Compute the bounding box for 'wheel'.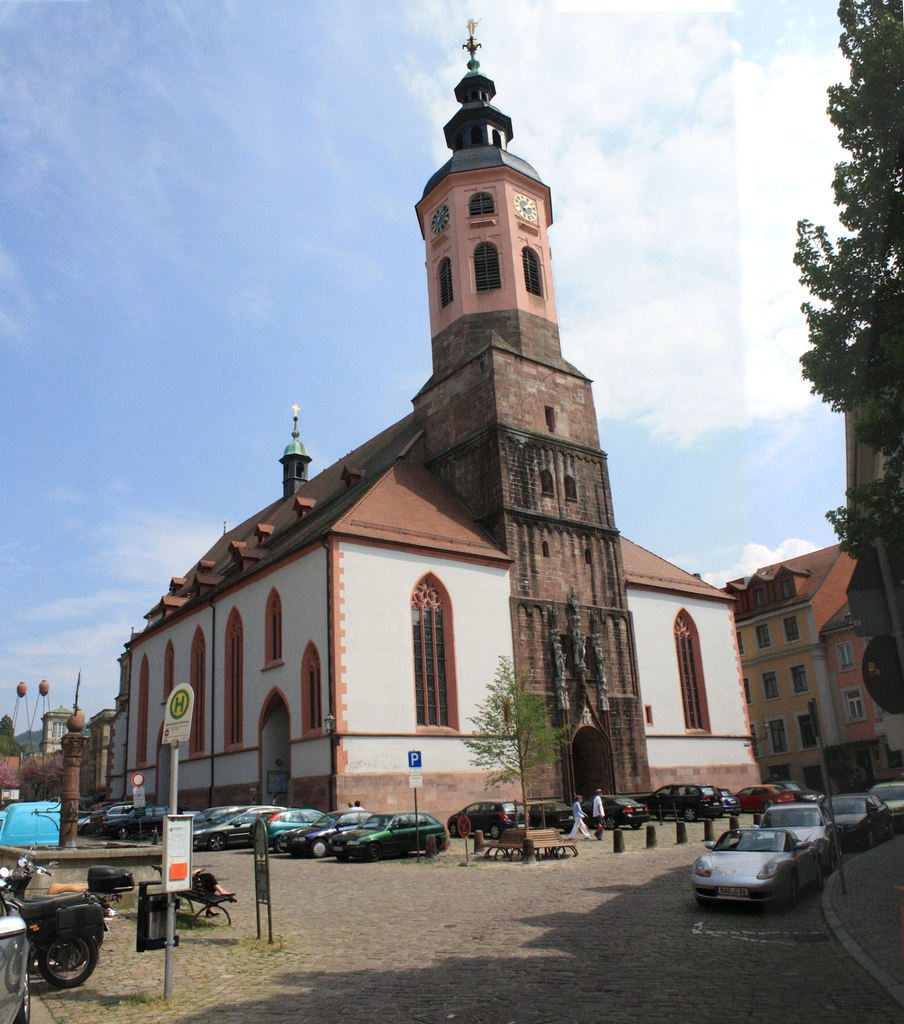
[x1=861, y1=828, x2=871, y2=849].
